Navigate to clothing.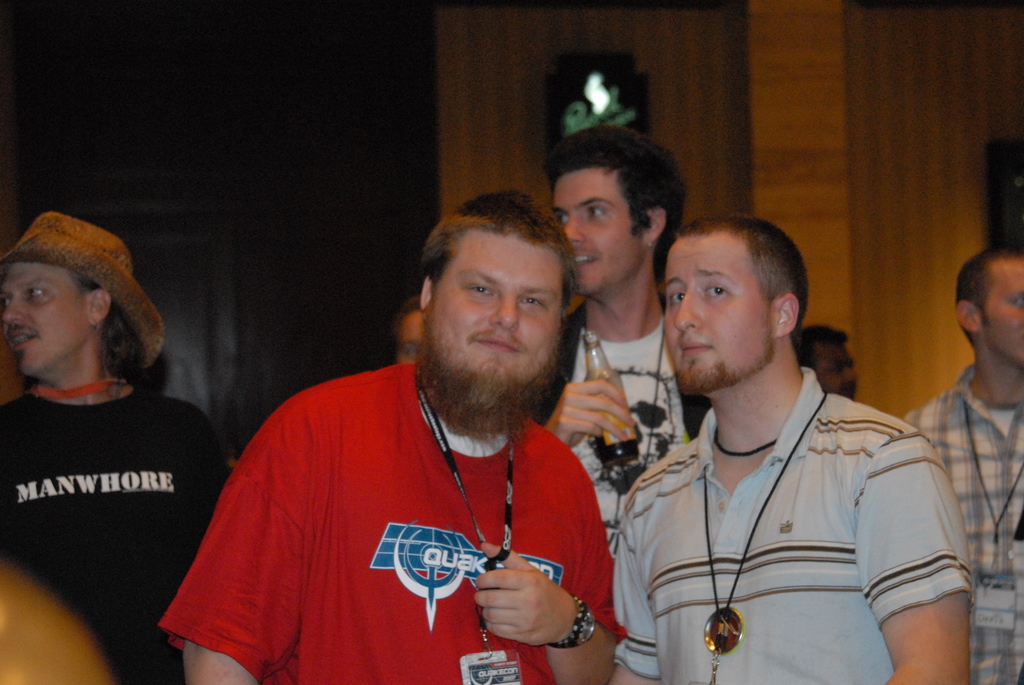
Navigation target: select_region(894, 370, 1023, 684).
